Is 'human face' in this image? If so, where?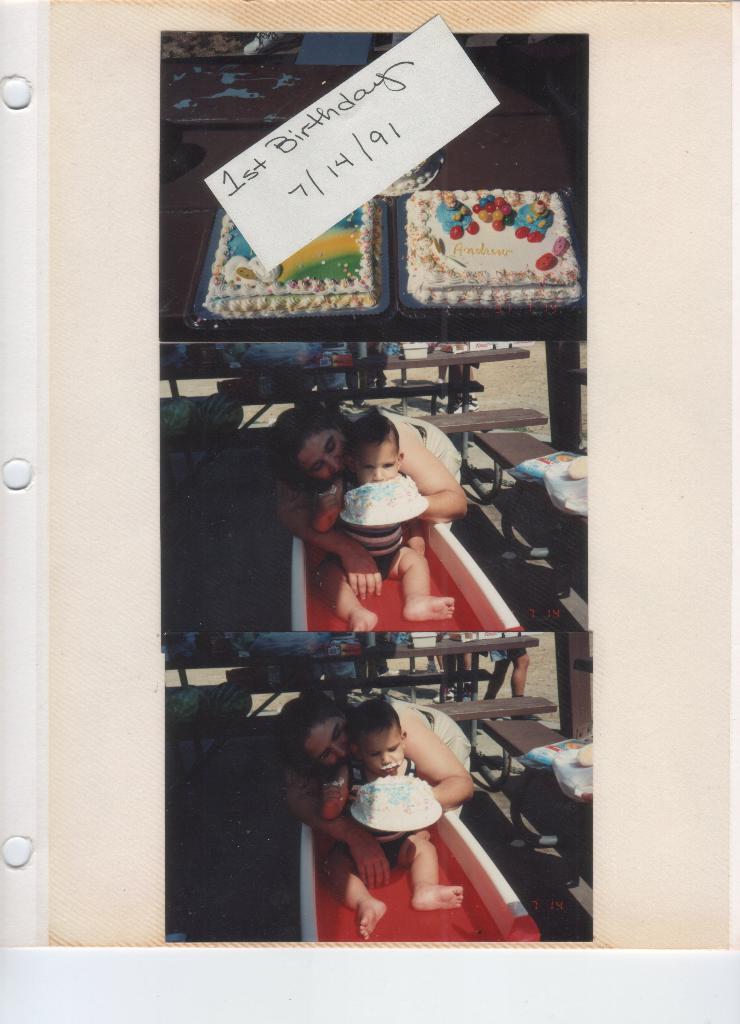
Yes, at rect(358, 736, 399, 781).
